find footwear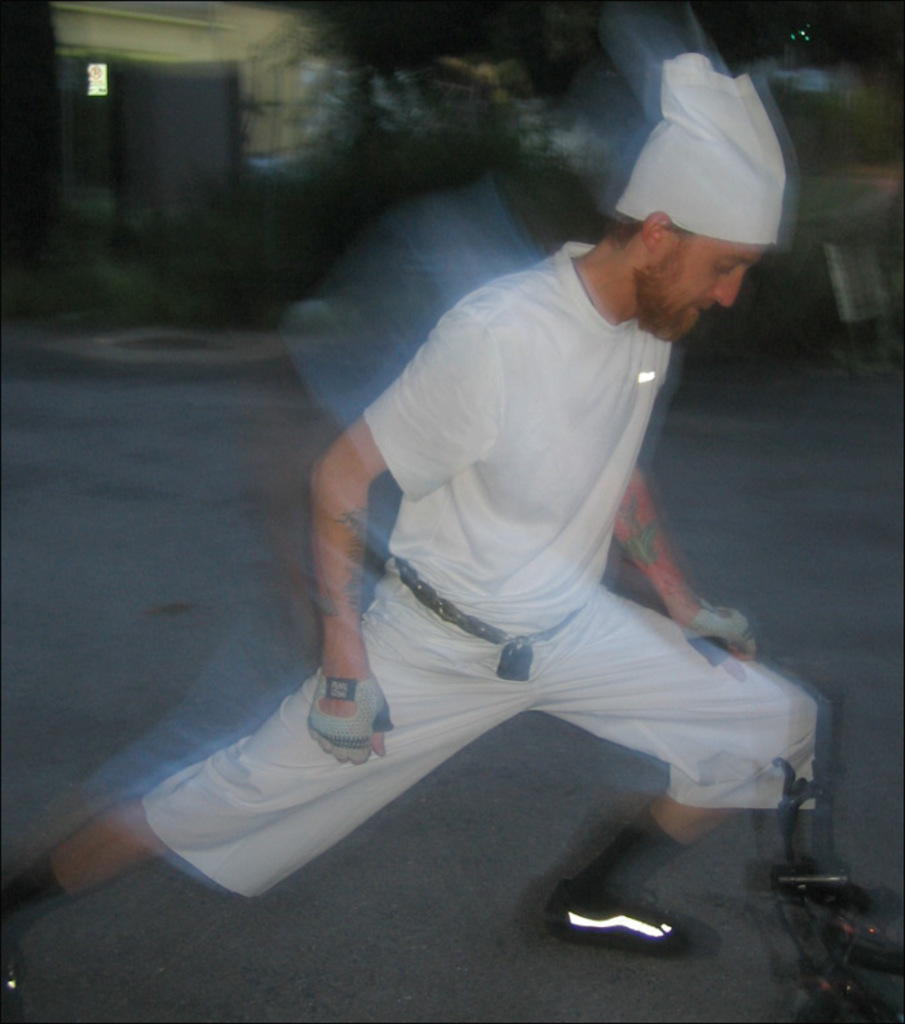
538, 890, 732, 952
